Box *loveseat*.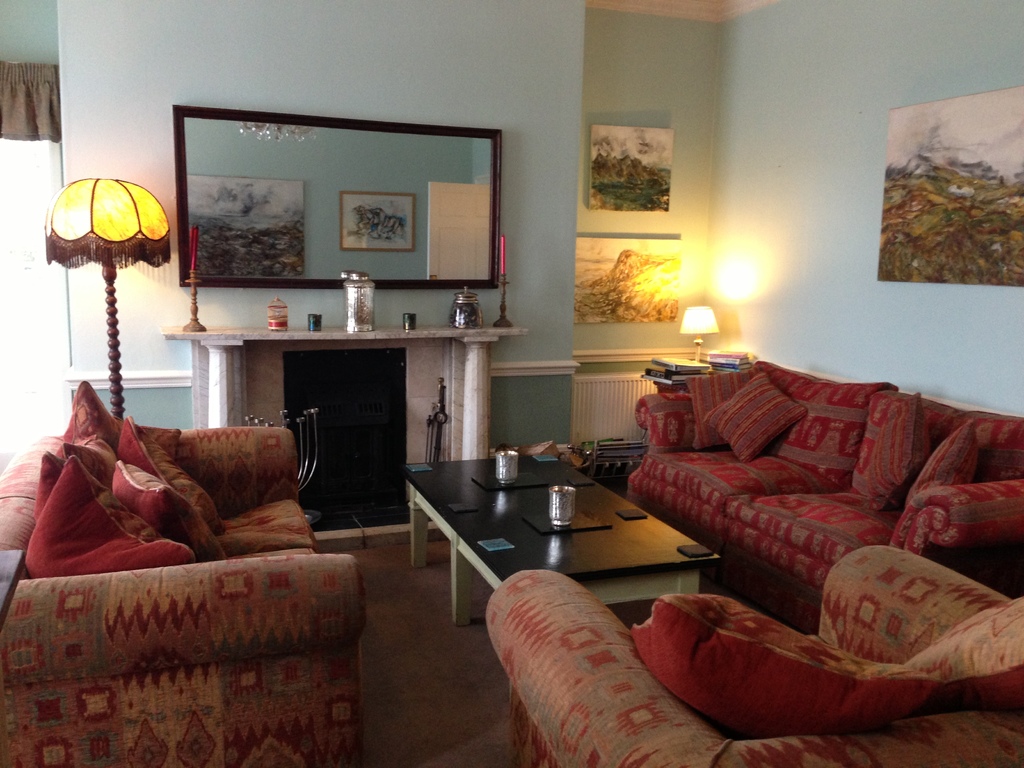
0/381/361/767.
